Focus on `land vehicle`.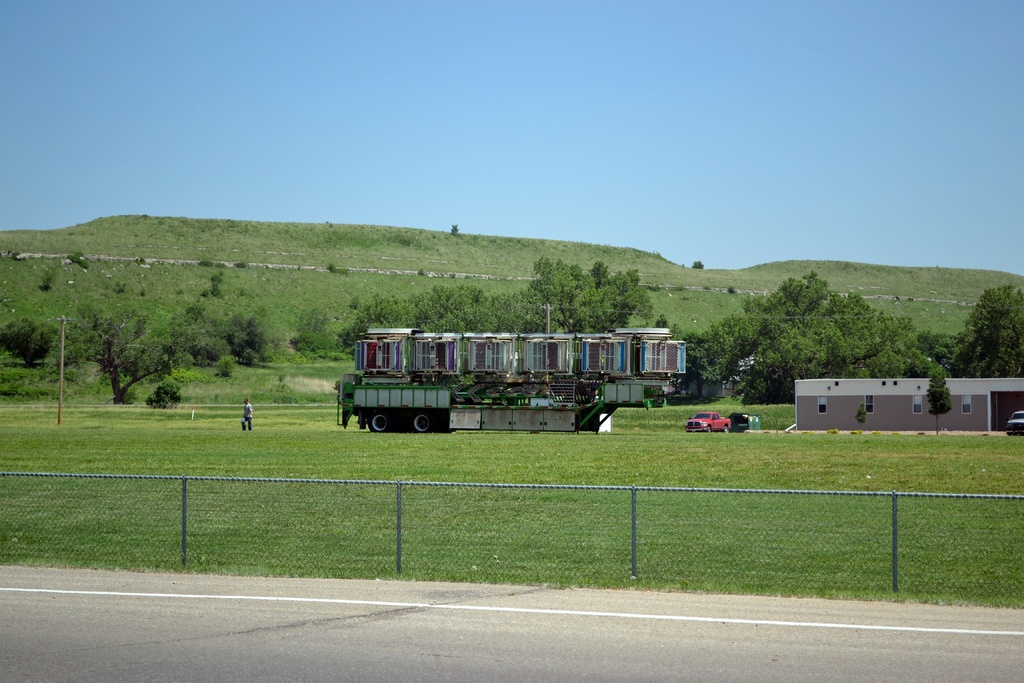
Focused at {"x1": 1012, "y1": 413, "x2": 1023, "y2": 436}.
